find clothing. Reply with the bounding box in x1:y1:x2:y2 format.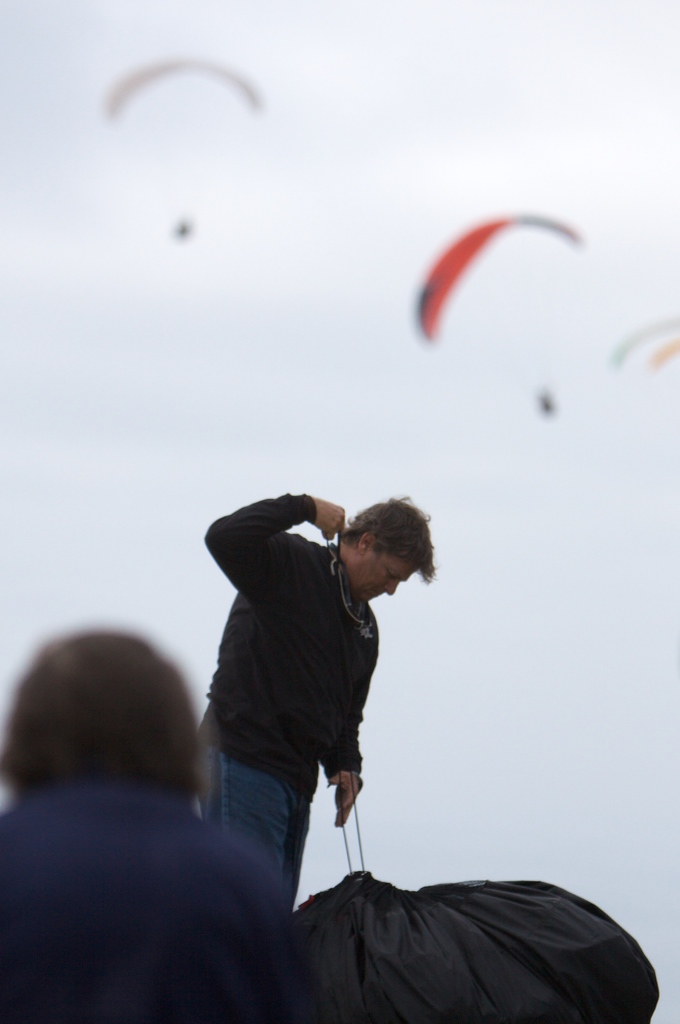
0:785:315:1023.
